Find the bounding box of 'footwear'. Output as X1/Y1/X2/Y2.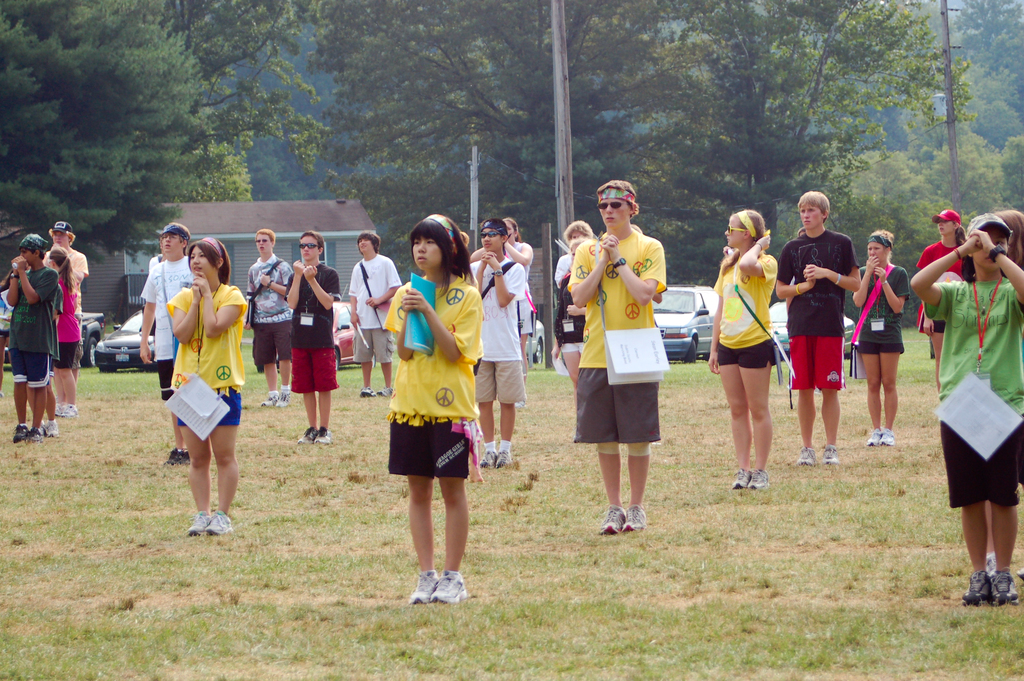
596/506/653/535.
